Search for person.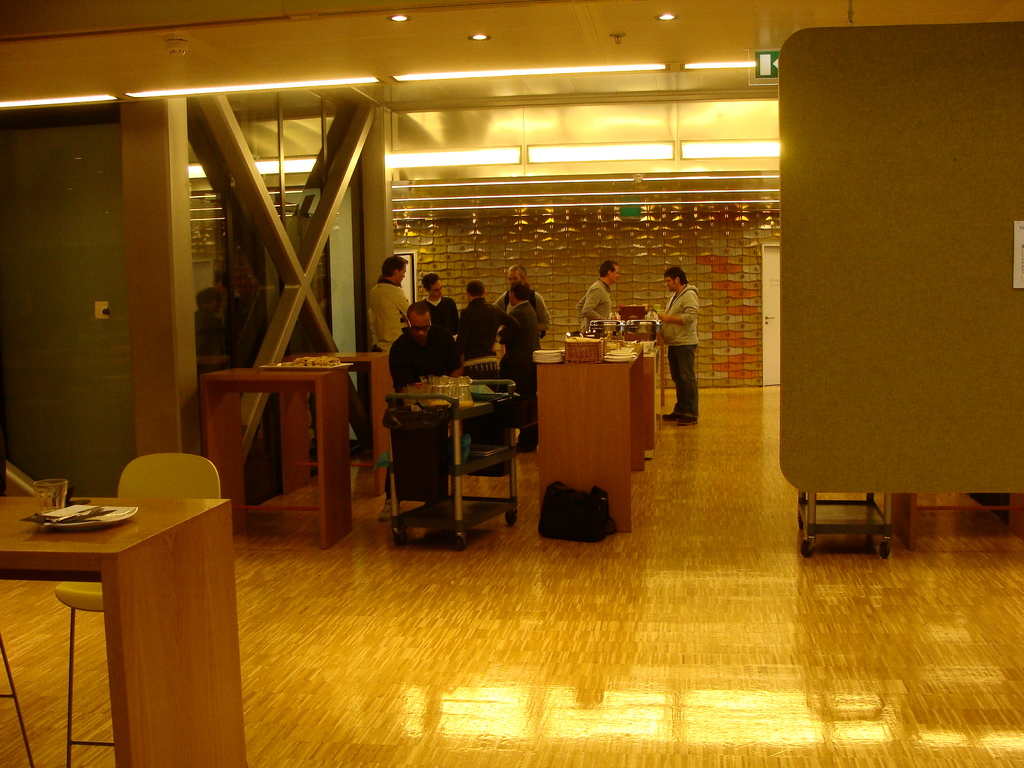
Found at x1=570, y1=260, x2=621, y2=335.
